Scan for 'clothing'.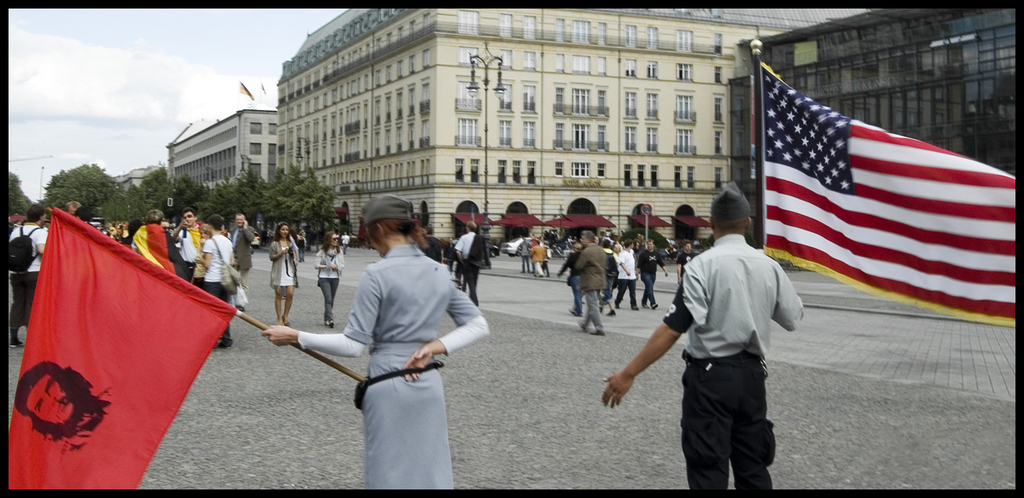
Scan result: [443,240,461,283].
